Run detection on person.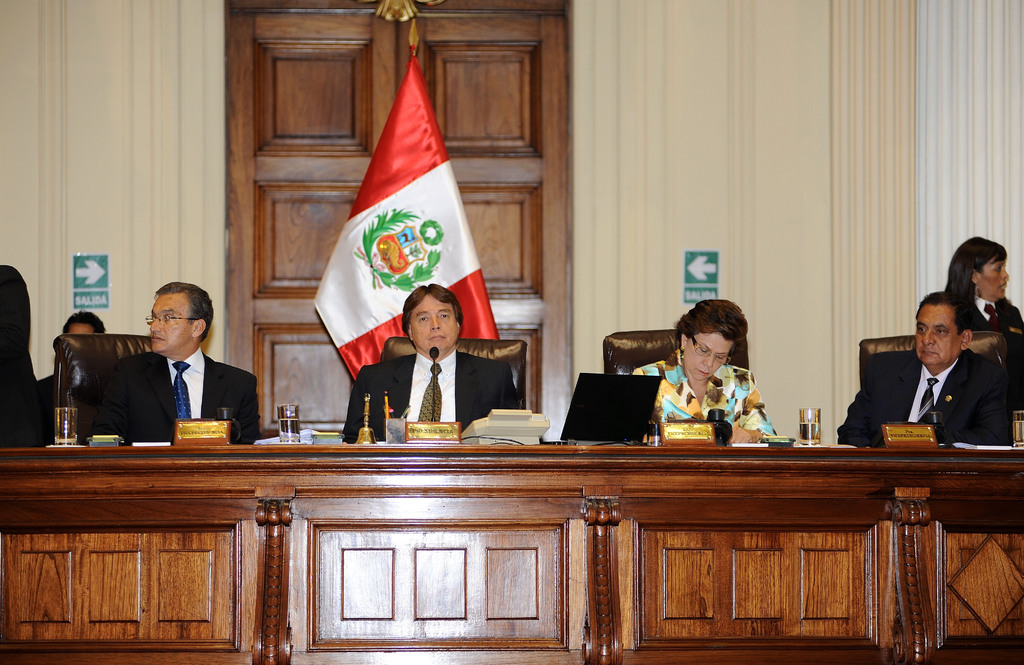
Result: <box>74,283,260,443</box>.
